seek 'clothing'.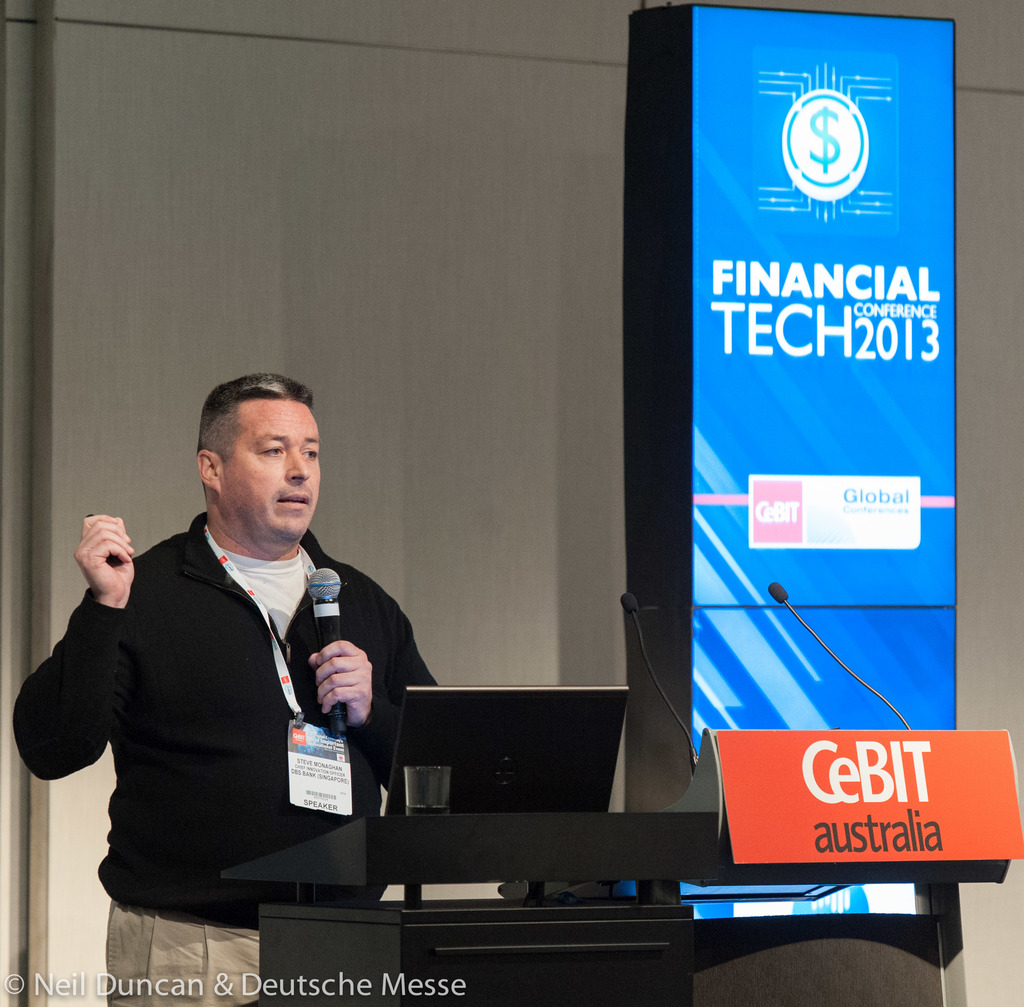
<region>44, 466, 436, 924</region>.
